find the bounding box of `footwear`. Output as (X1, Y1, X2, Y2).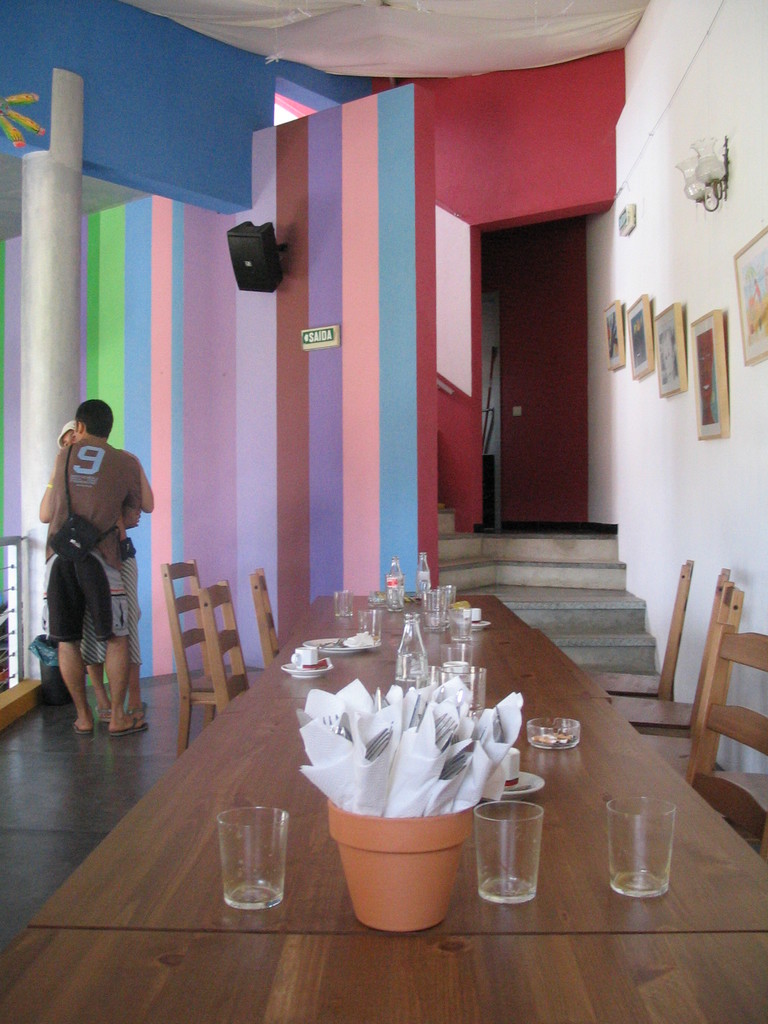
(135, 697, 147, 717).
